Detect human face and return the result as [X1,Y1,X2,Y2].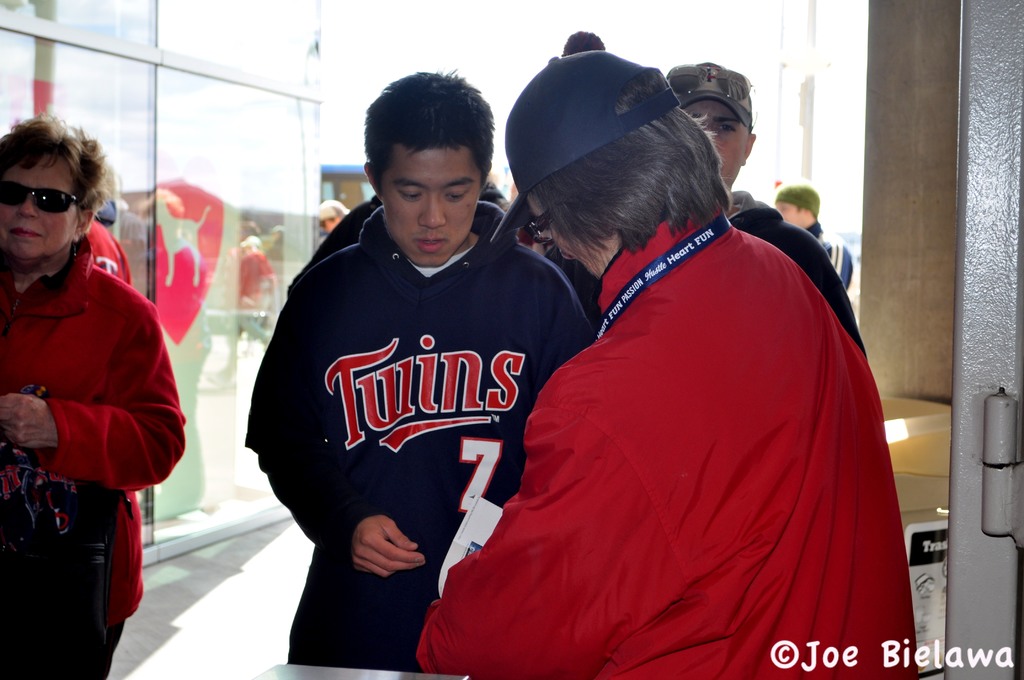
[776,202,802,227].
